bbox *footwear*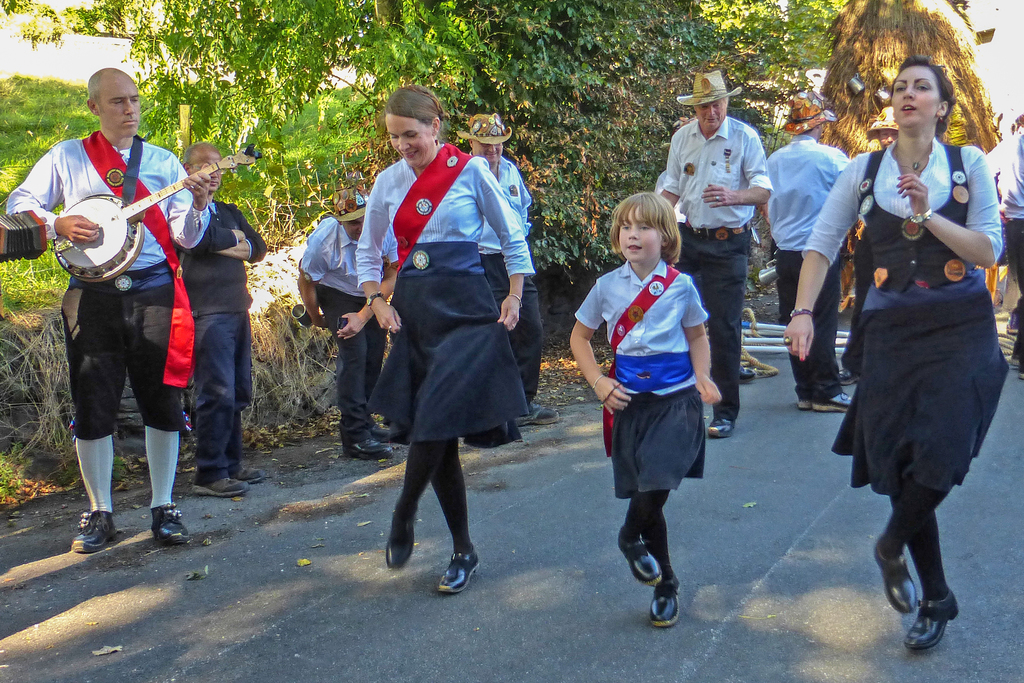
<bbox>648, 576, 683, 626</bbox>
